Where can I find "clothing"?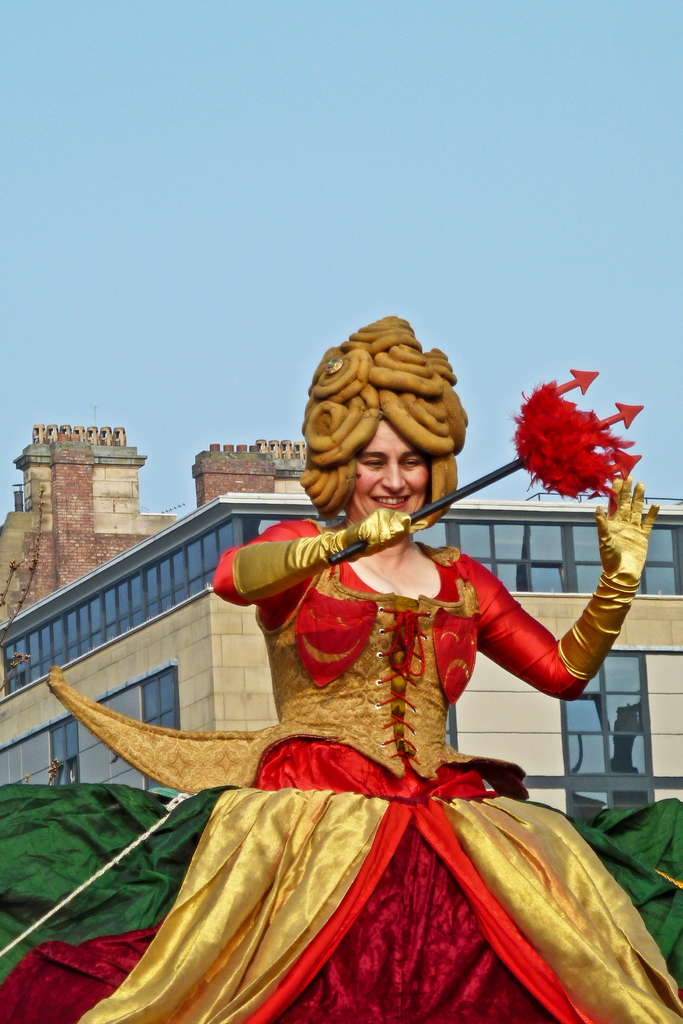
You can find it at 0, 521, 682, 1023.
